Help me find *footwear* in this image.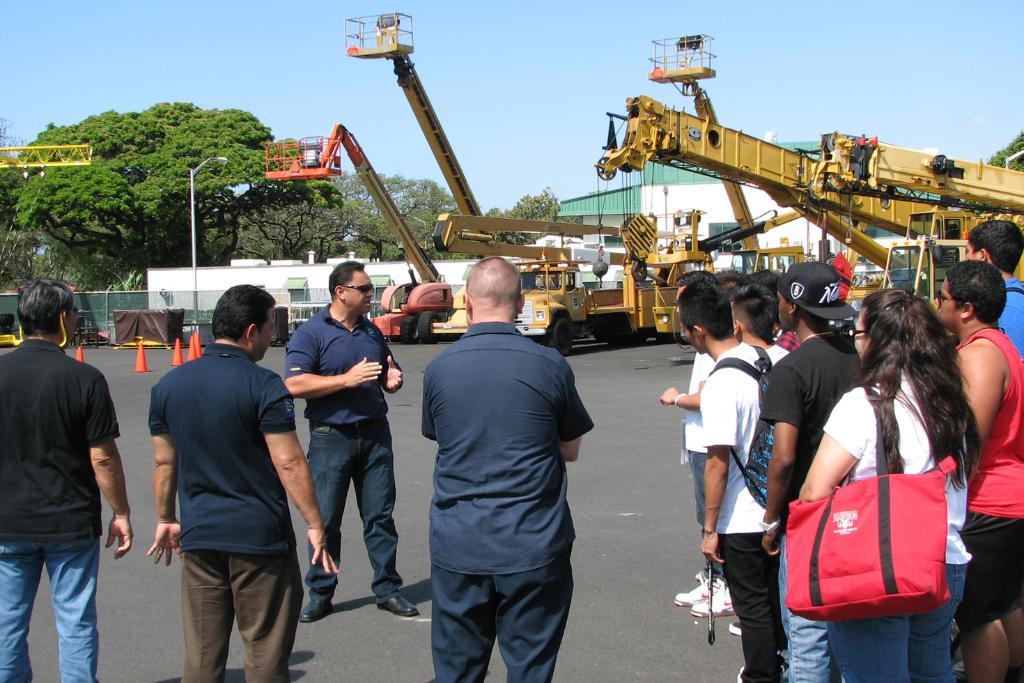
Found it: left=674, top=567, right=718, bottom=604.
